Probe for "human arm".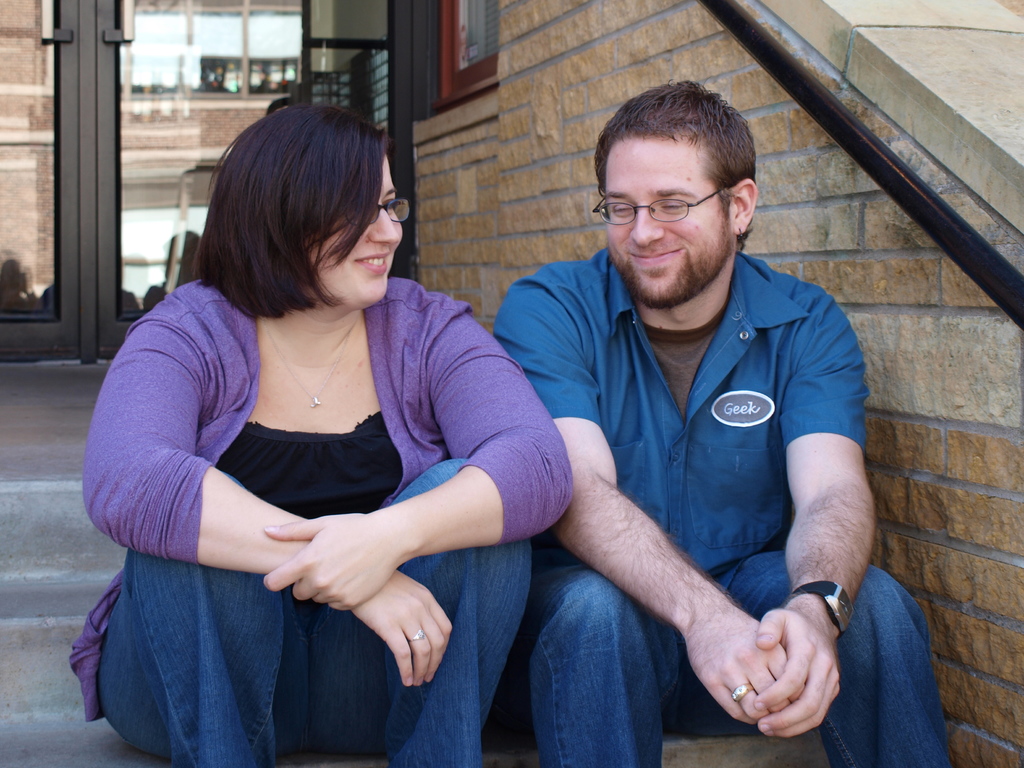
Probe result: (x1=748, y1=284, x2=883, y2=740).
